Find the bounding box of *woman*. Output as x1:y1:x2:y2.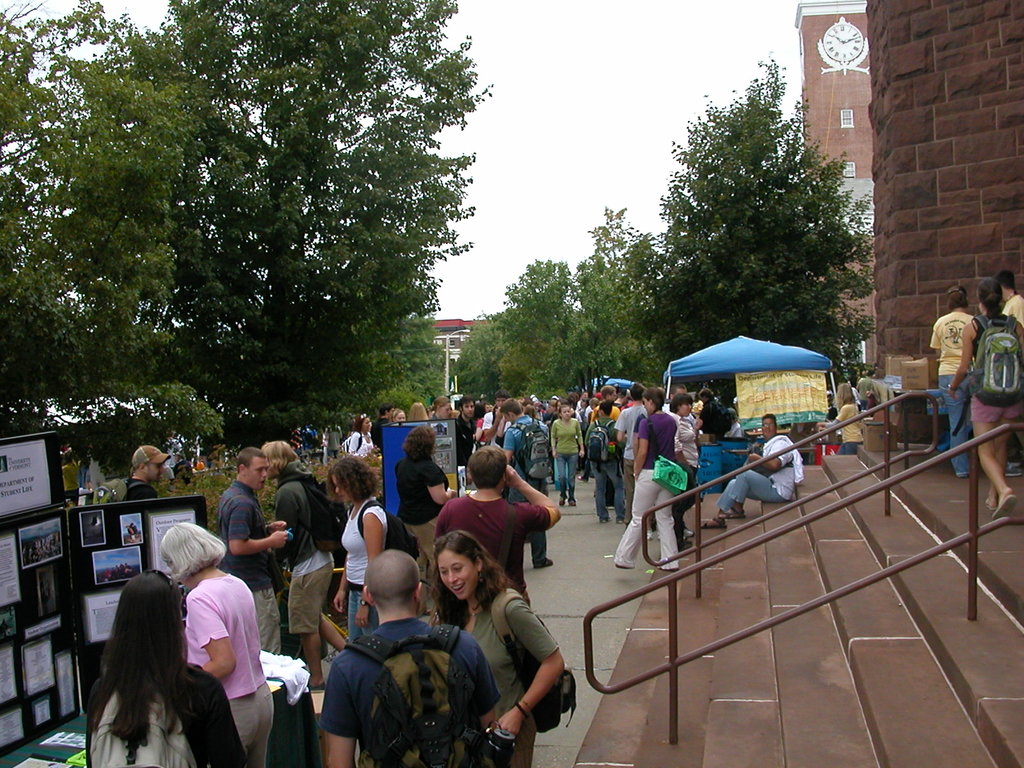
349:413:375:463.
